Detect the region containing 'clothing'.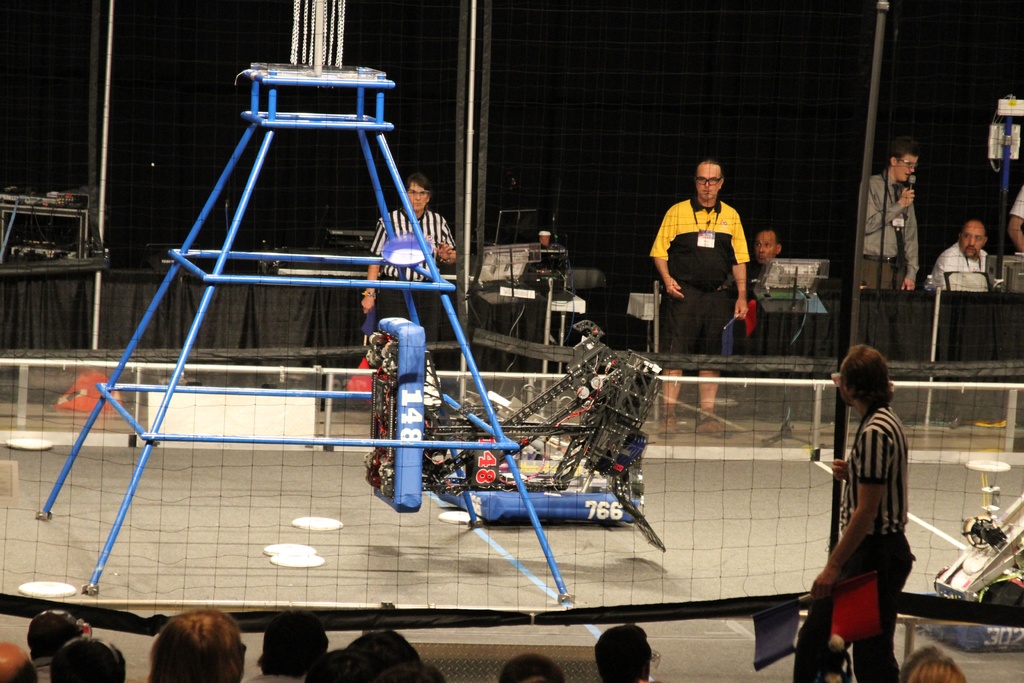
pyautogui.locateOnScreen(840, 408, 920, 682).
